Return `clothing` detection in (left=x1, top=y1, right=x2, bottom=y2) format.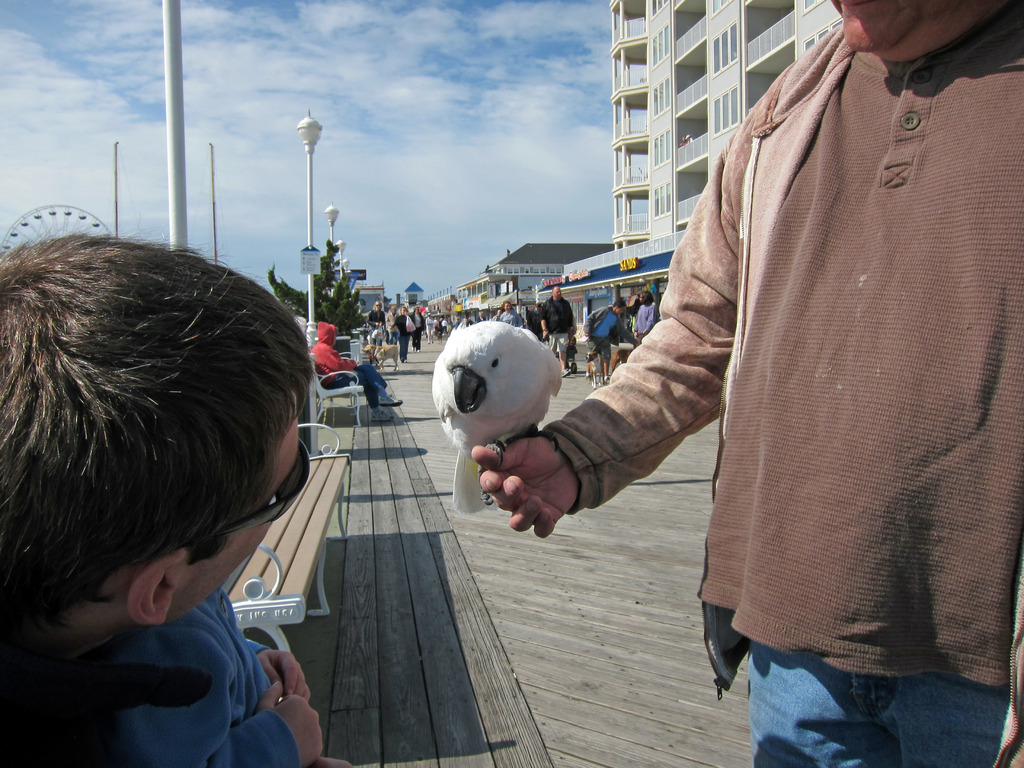
(left=544, top=294, right=578, bottom=355).
